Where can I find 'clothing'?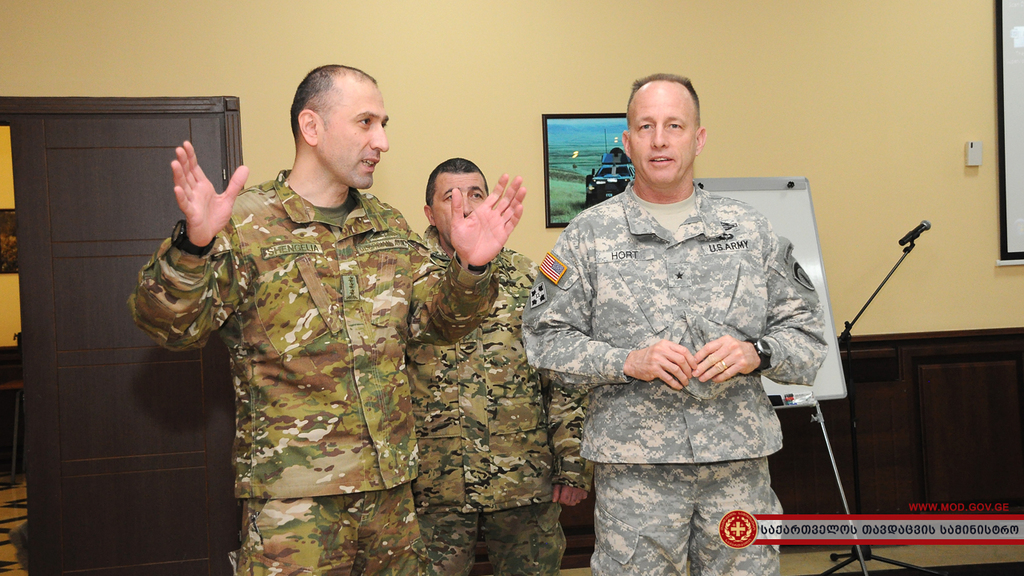
You can find it at rect(401, 224, 595, 575).
